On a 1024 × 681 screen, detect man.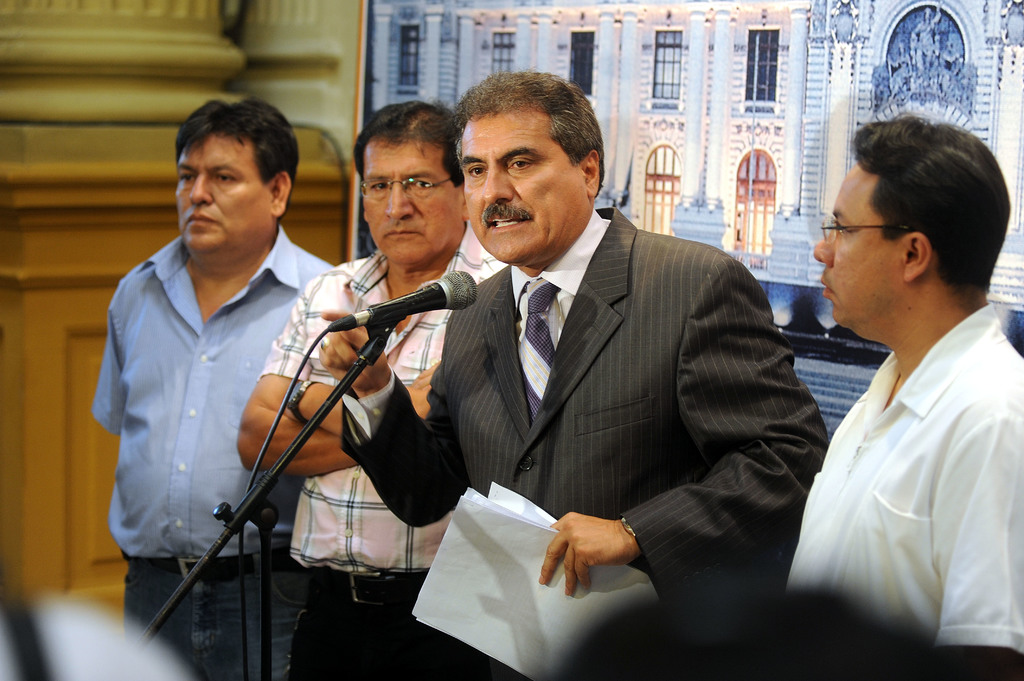
(x1=235, y1=100, x2=514, y2=680).
